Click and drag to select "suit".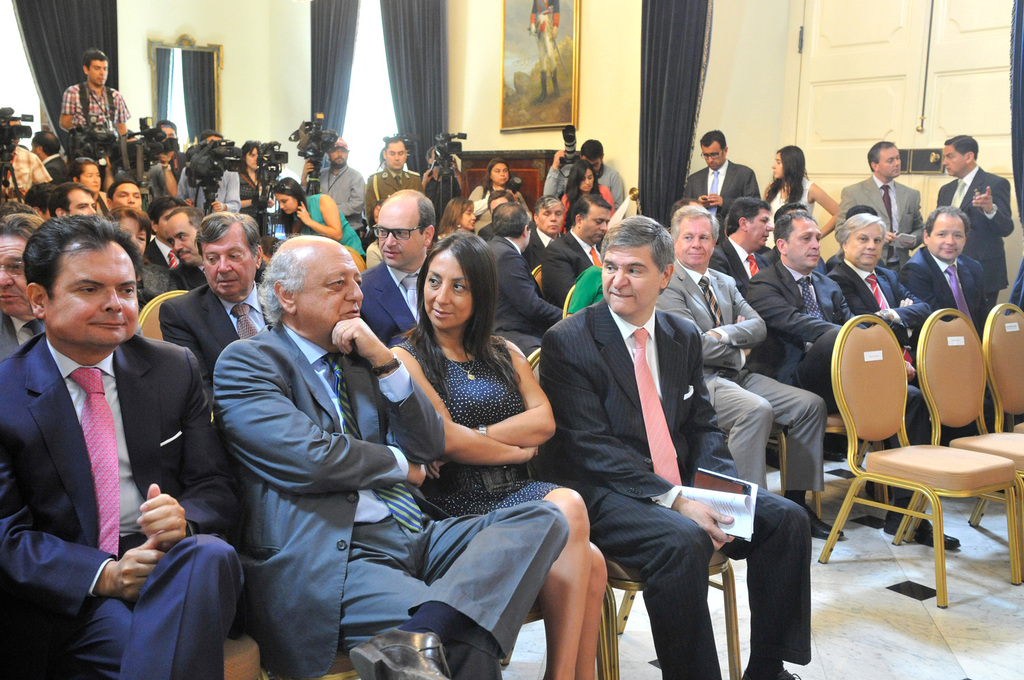
Selection: Rect(485, 234, 561, 363).
